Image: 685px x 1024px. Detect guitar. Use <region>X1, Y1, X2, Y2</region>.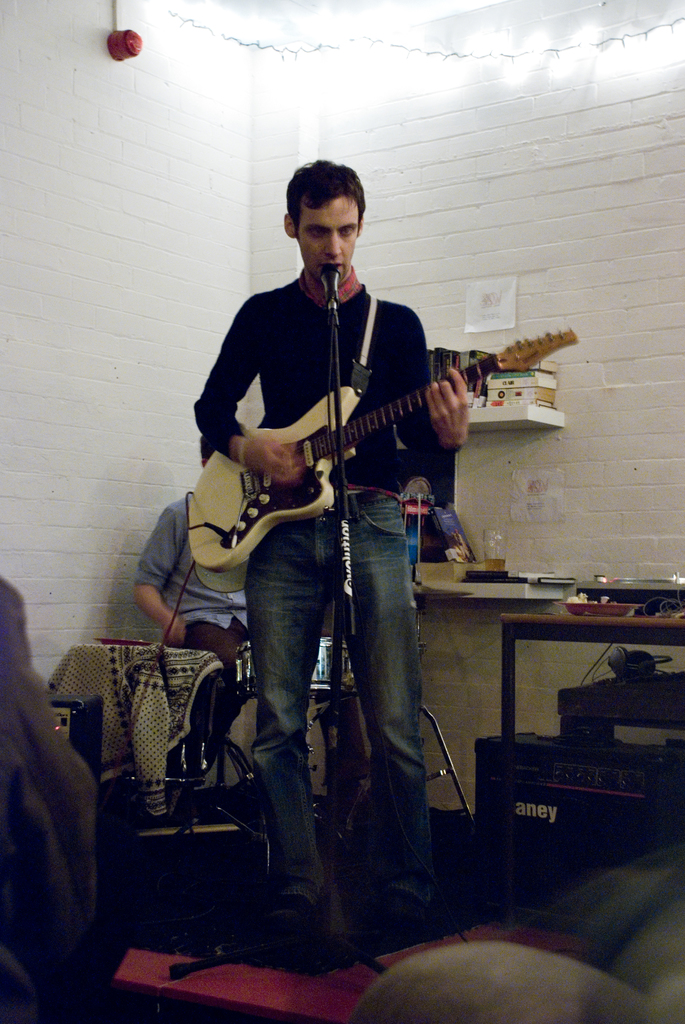
<region>191, 326, 528, 554</region>.
